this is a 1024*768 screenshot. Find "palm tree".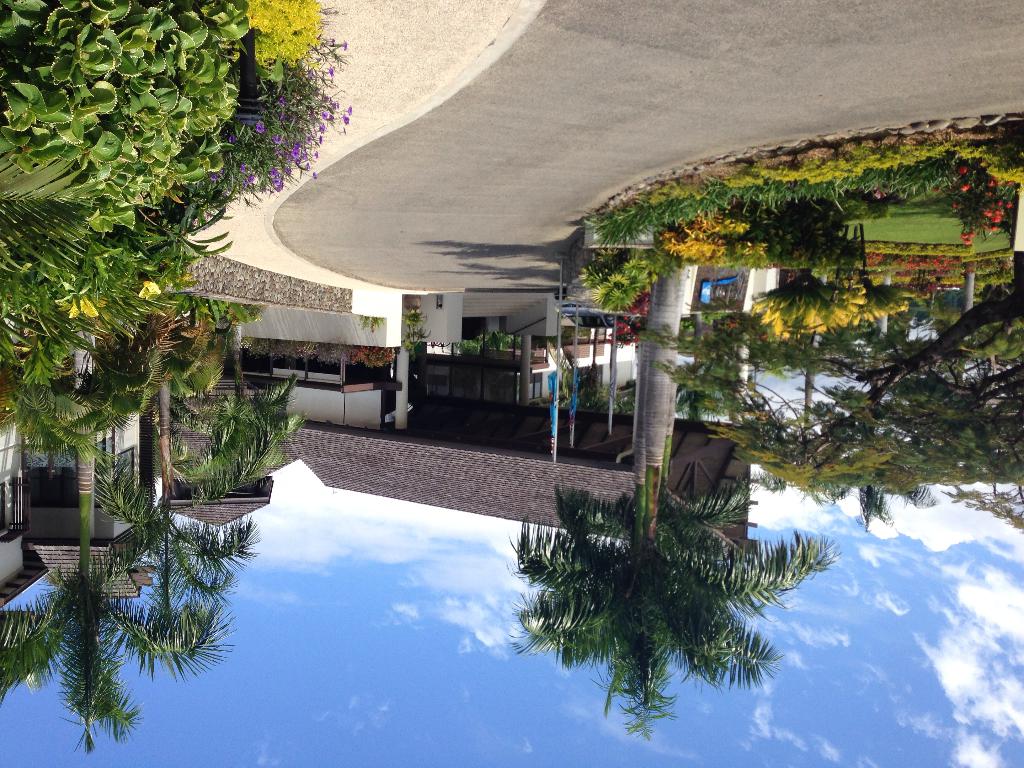
Bounding box: l=0, t=560, r=162, b=715.
